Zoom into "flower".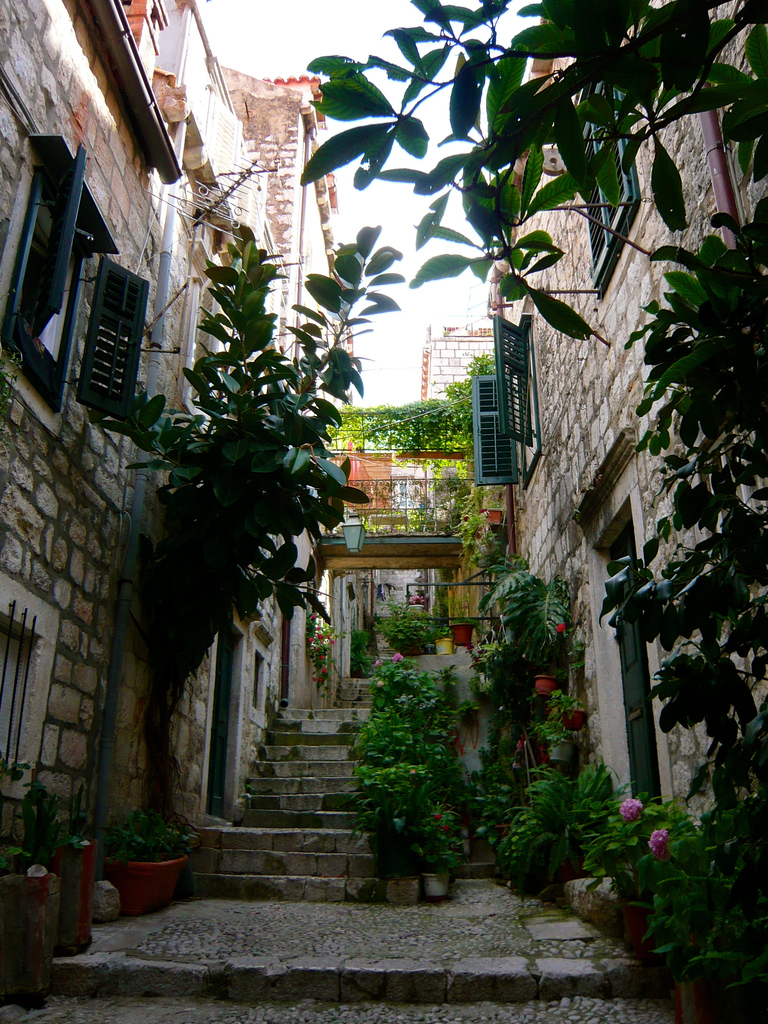
Zoom target: [625, 801, 643, 824].
